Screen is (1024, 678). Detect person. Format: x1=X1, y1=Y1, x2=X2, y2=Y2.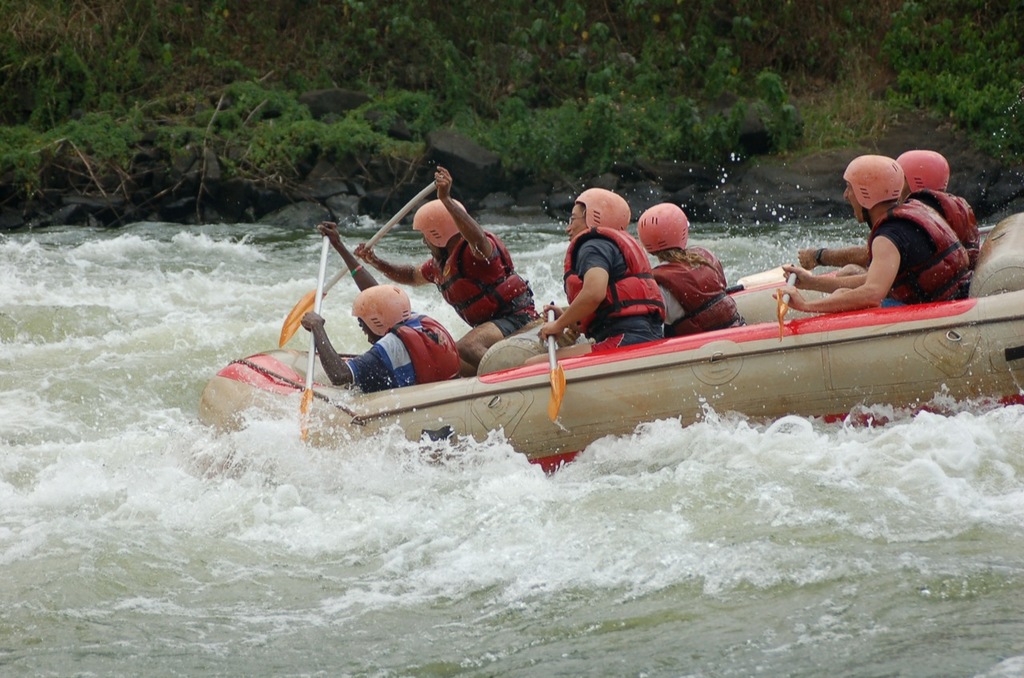
x1=634, y1=197, x2=746, y2=337.
